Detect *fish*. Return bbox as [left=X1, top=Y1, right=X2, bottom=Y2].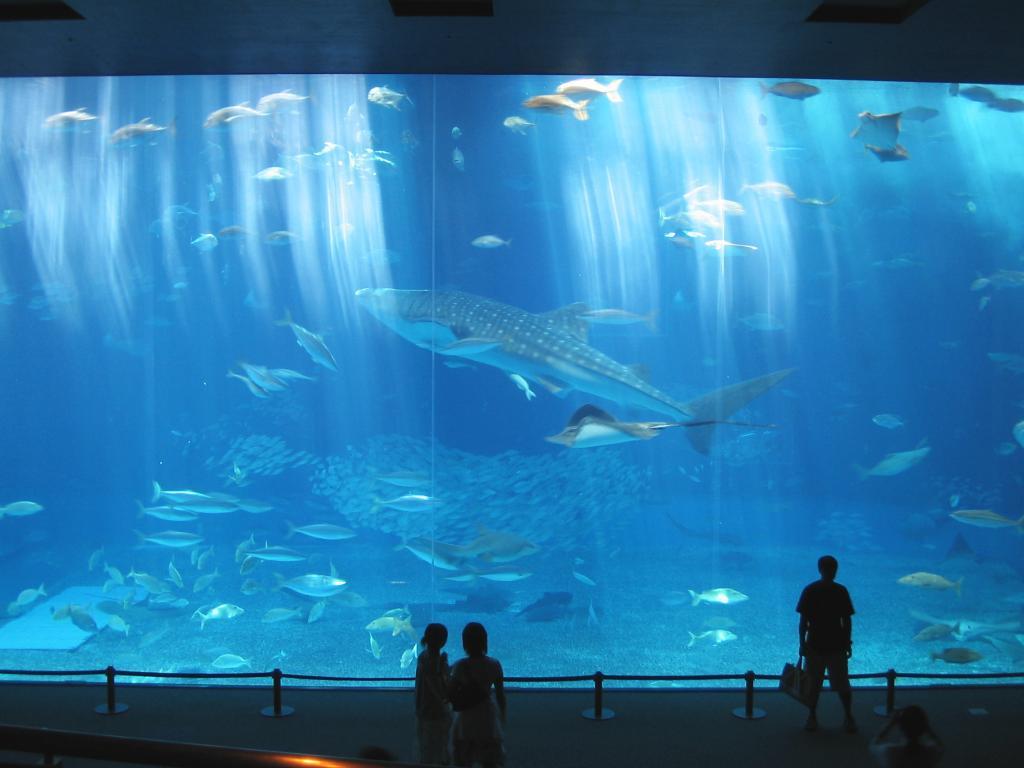
[left=988, top=94, right=1023, bottom=110].
